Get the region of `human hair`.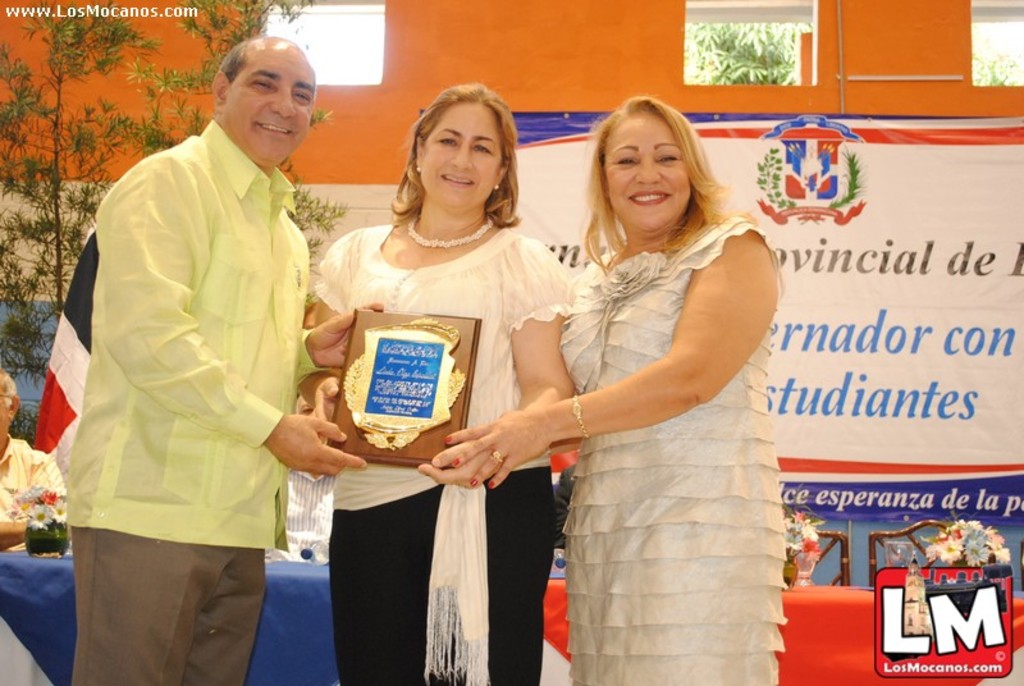
[219, 44, 248, 83].
